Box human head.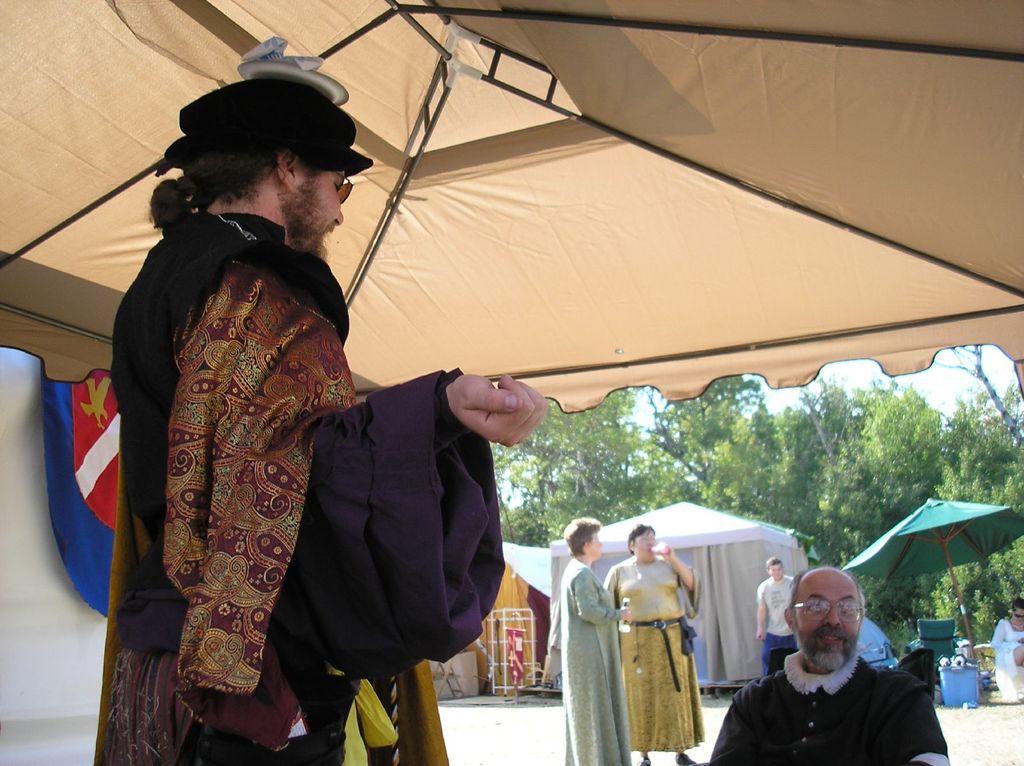
left=563, top=515, right=605, bottom=563.
